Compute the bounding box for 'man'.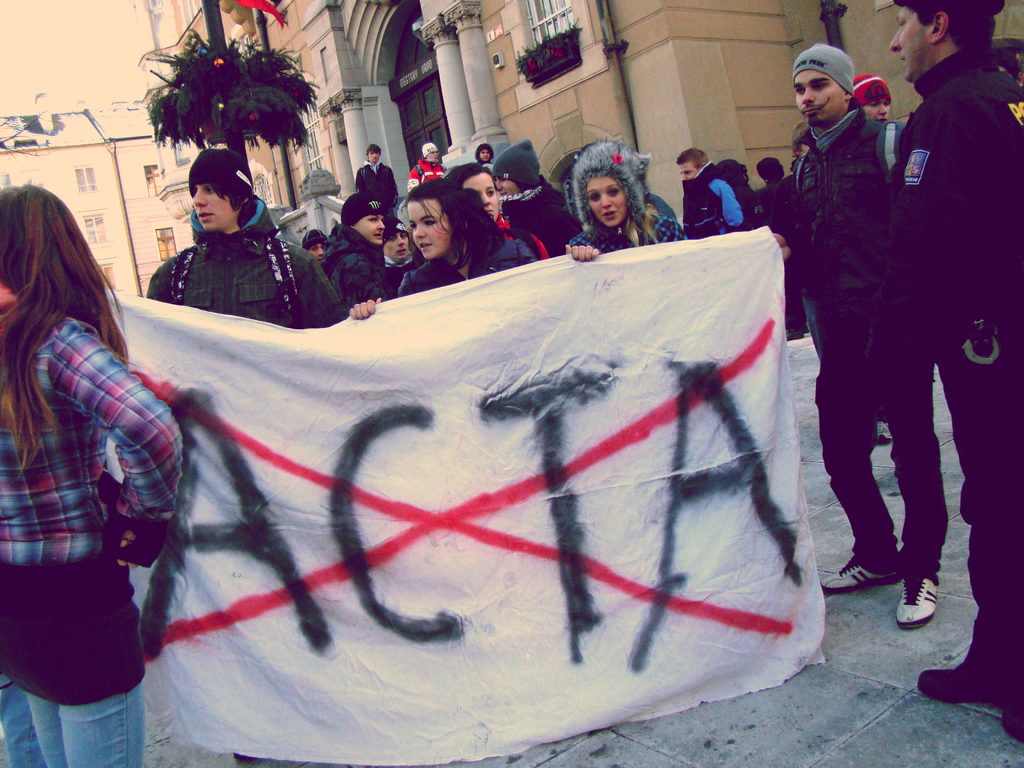
pyautogui.locateOnScreen(882, 0, 1023, 739).
